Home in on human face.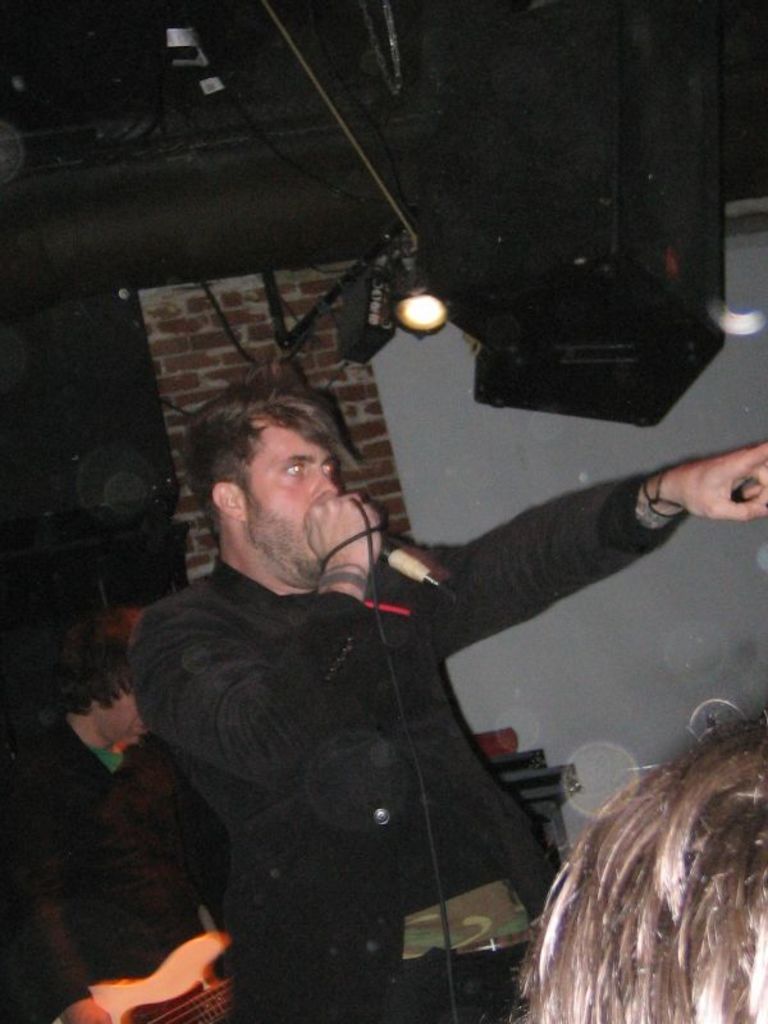
Homed in at 100:690:143:745.
